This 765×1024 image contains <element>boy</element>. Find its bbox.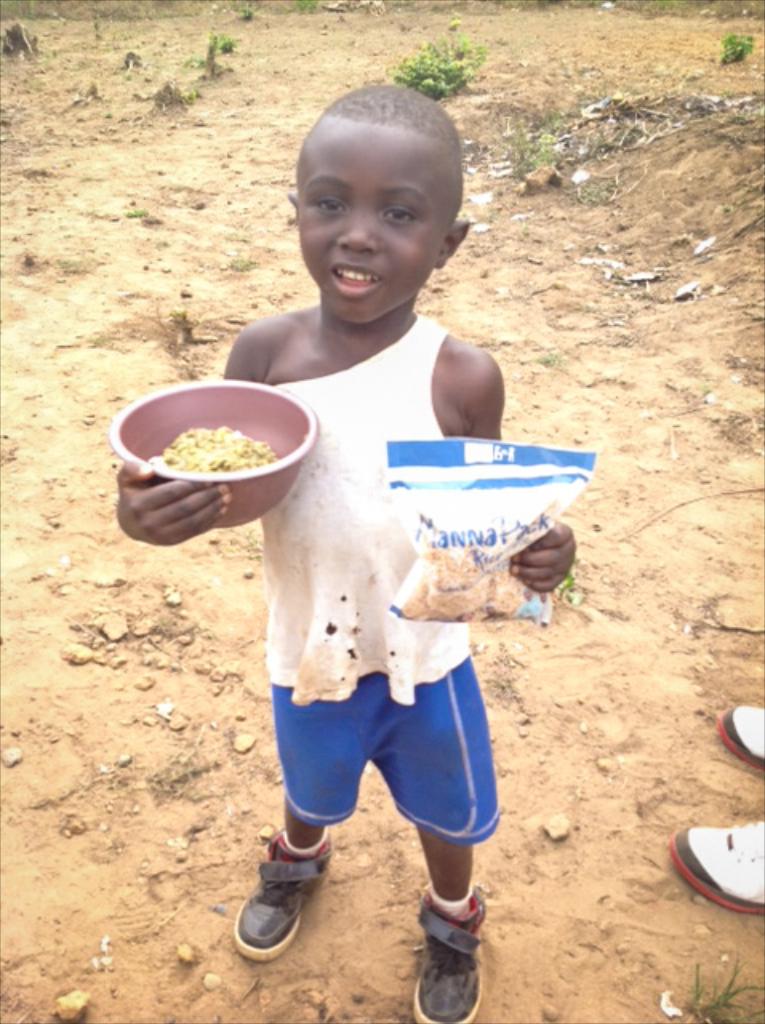
region(149, 107, 554, 938).
